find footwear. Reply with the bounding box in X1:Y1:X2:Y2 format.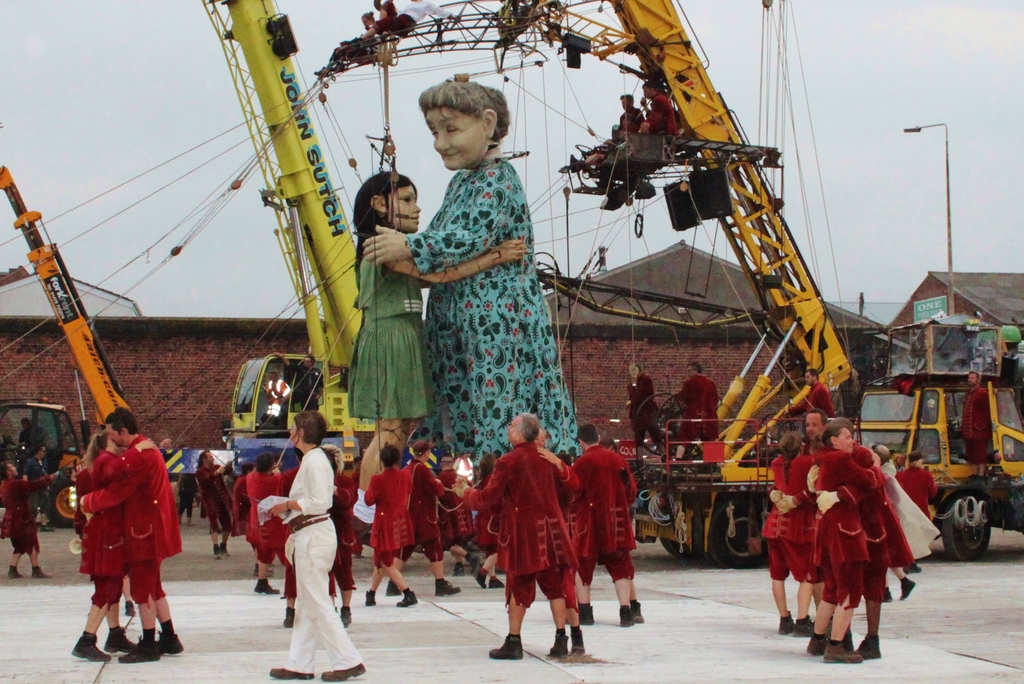
398:585:416:600.
